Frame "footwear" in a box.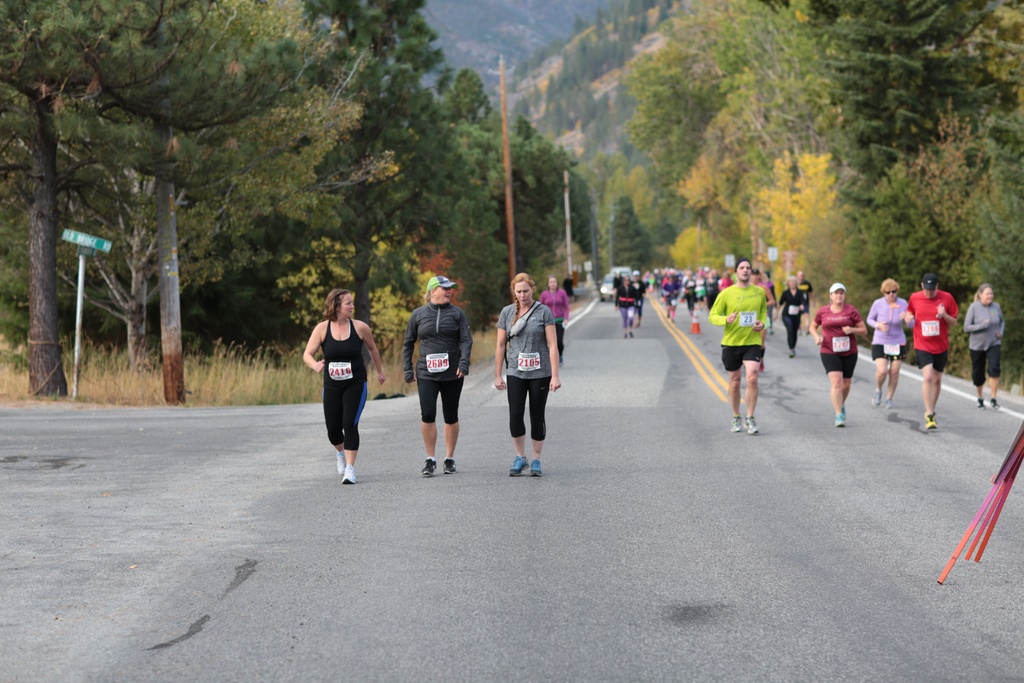
<box>420,457,438,477</box>.
